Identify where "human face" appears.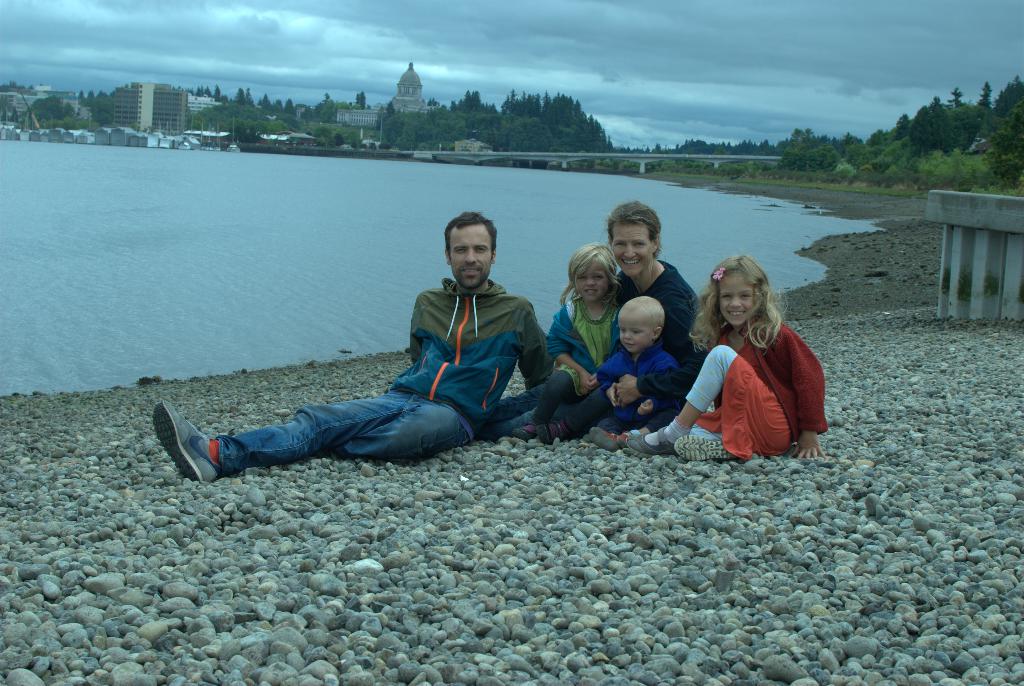
Appears at {"left": 572, "top": 264, "right": 607, "bottom": 301}.
